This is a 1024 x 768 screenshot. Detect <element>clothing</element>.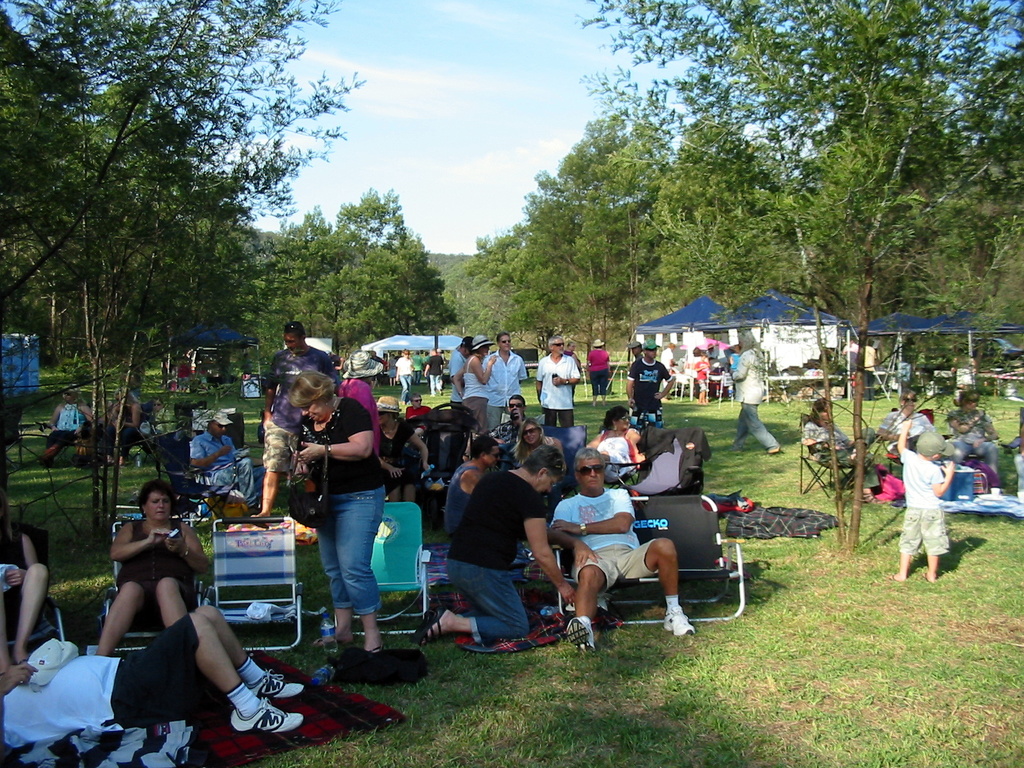
484:351:531:420.
